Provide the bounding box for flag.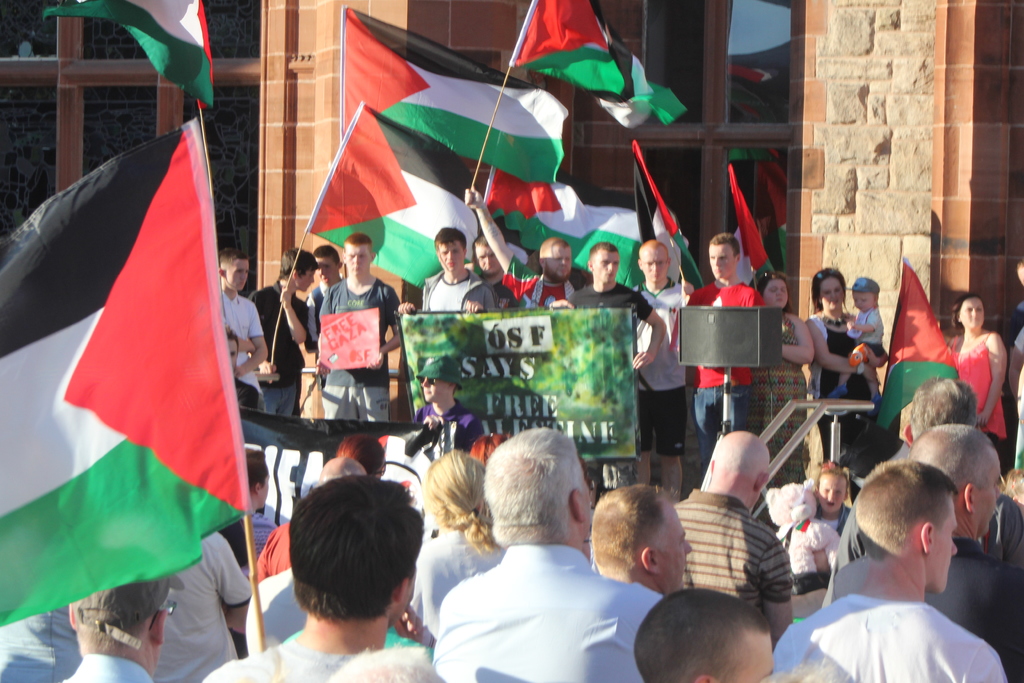
(308,104,529,297).
